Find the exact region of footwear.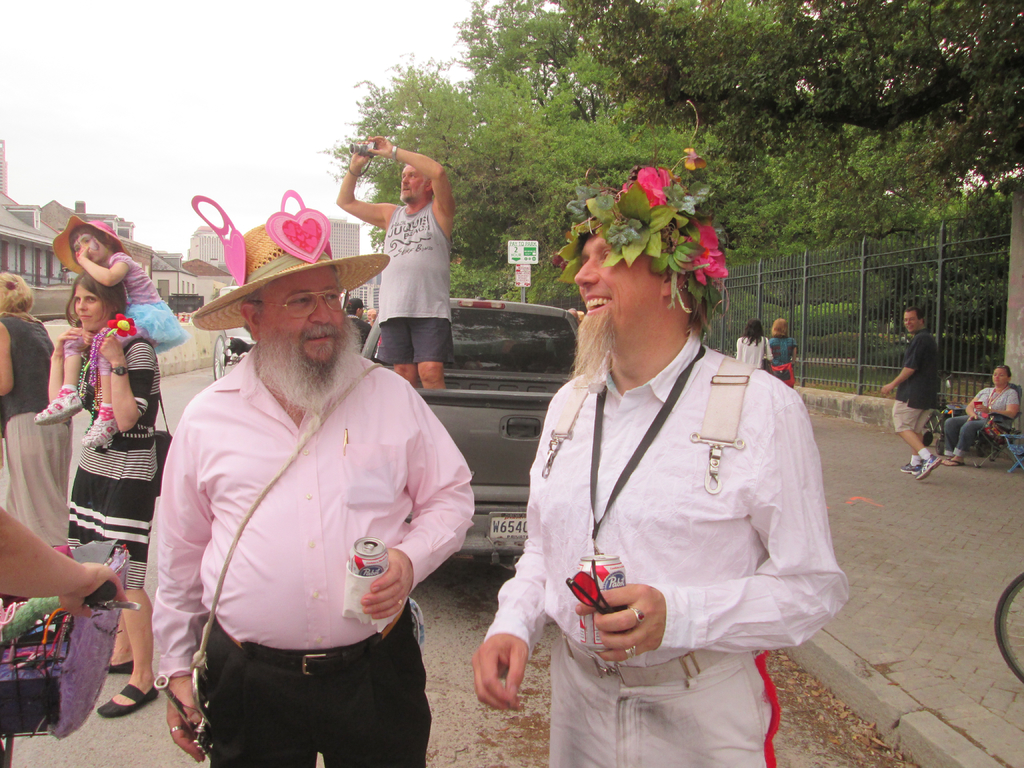
Exact region: rect(899, 458, 924, 475).
